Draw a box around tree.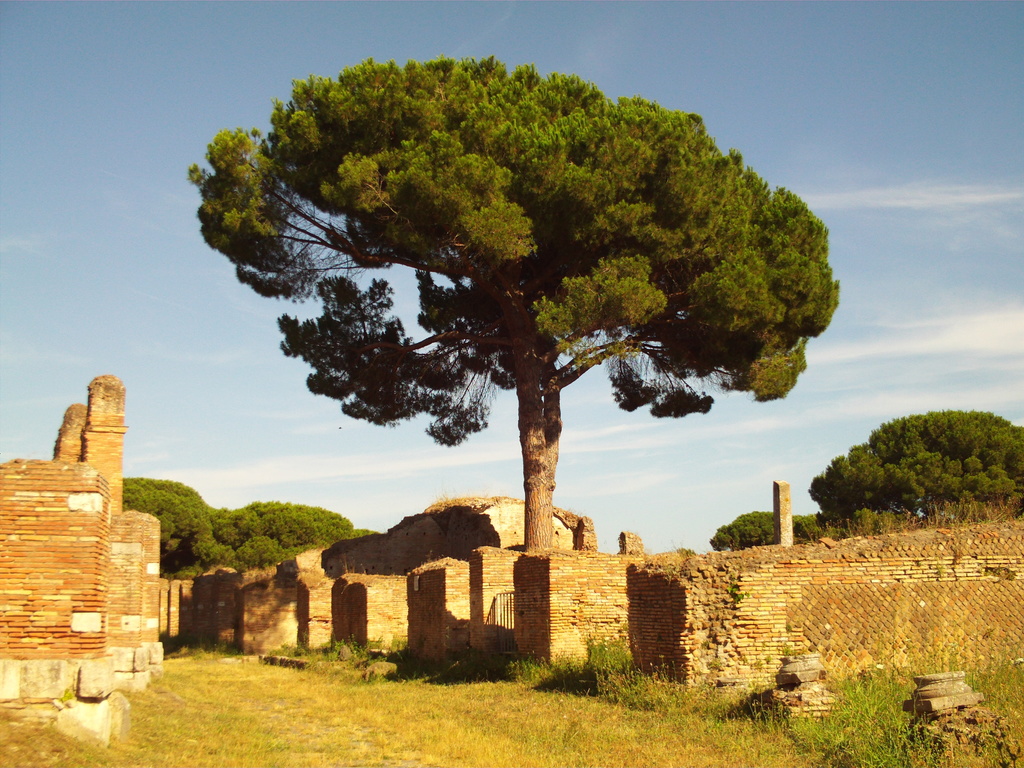
bbox=[711, 505, 828, 552].
